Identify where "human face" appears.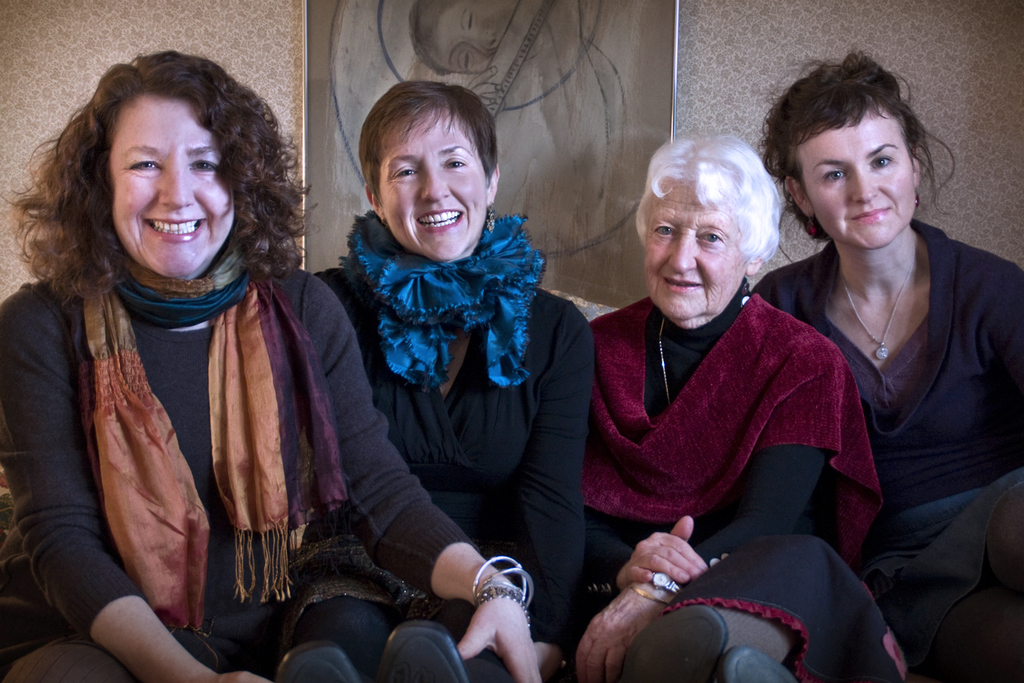
Appears at <bbox>433, 0, 518, 75</bbox>.
